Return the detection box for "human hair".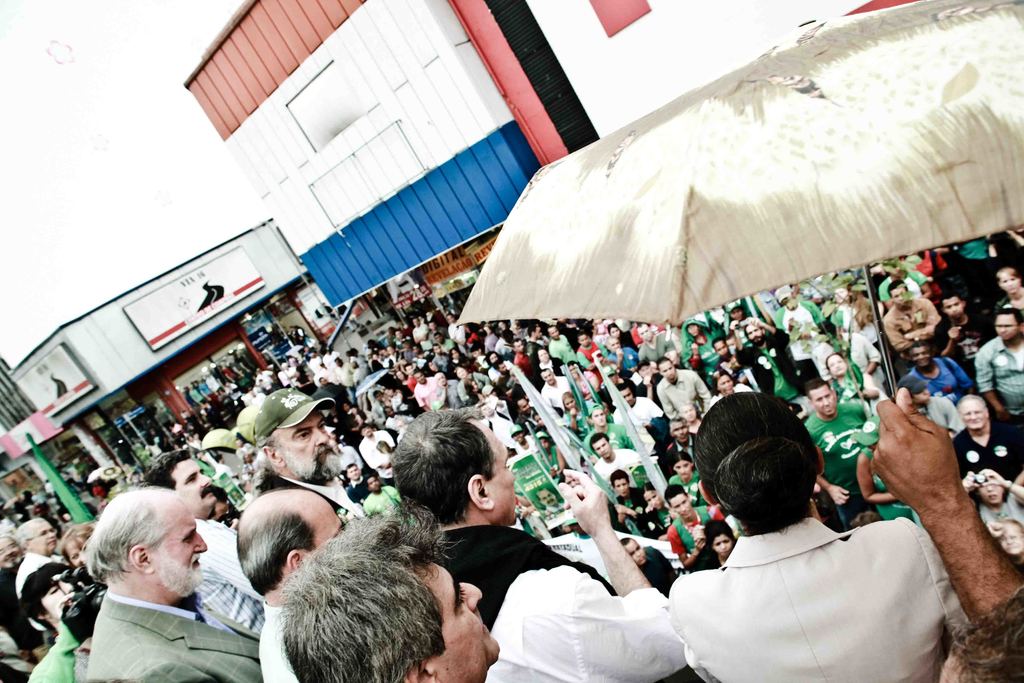
x1=943 y1=386 x2=987 y2=418.
